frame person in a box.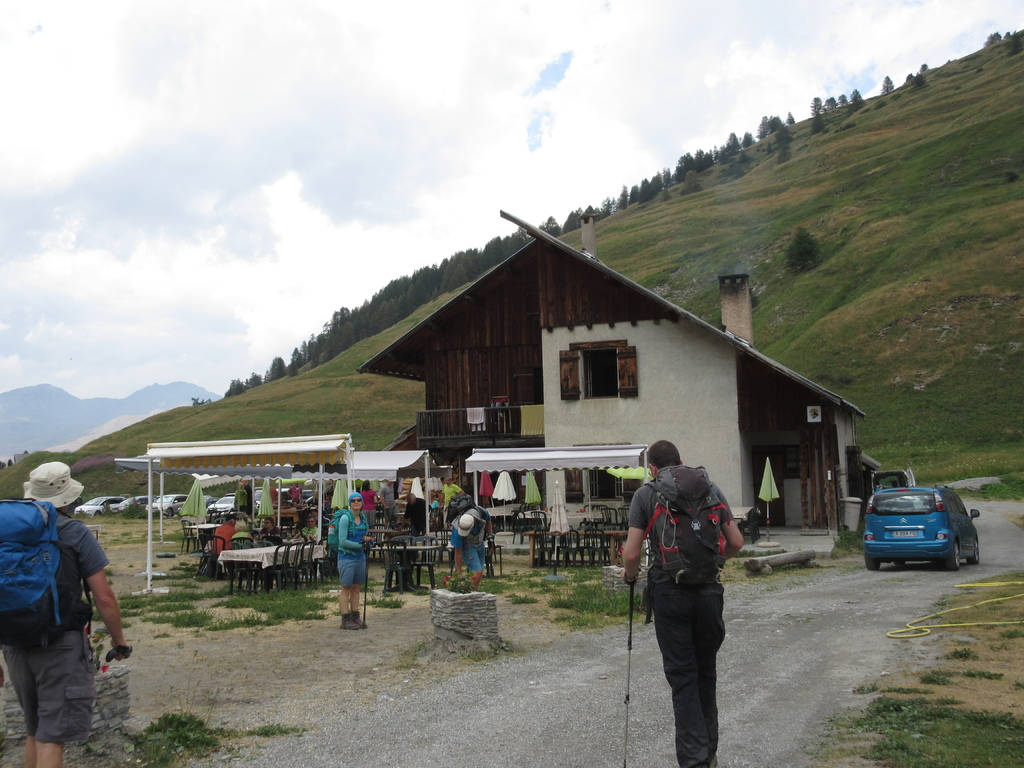
locate(0, 458, 124, 767).
